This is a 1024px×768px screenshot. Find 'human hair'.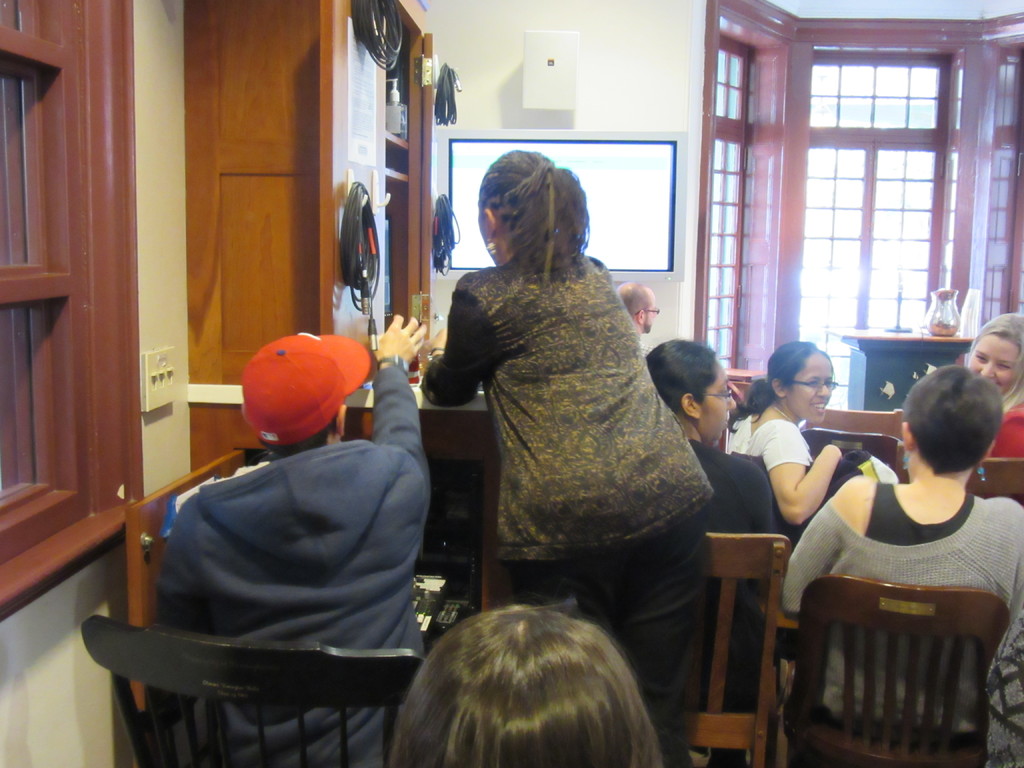
Bounding box: bbox(383, 614, 737, 767).
